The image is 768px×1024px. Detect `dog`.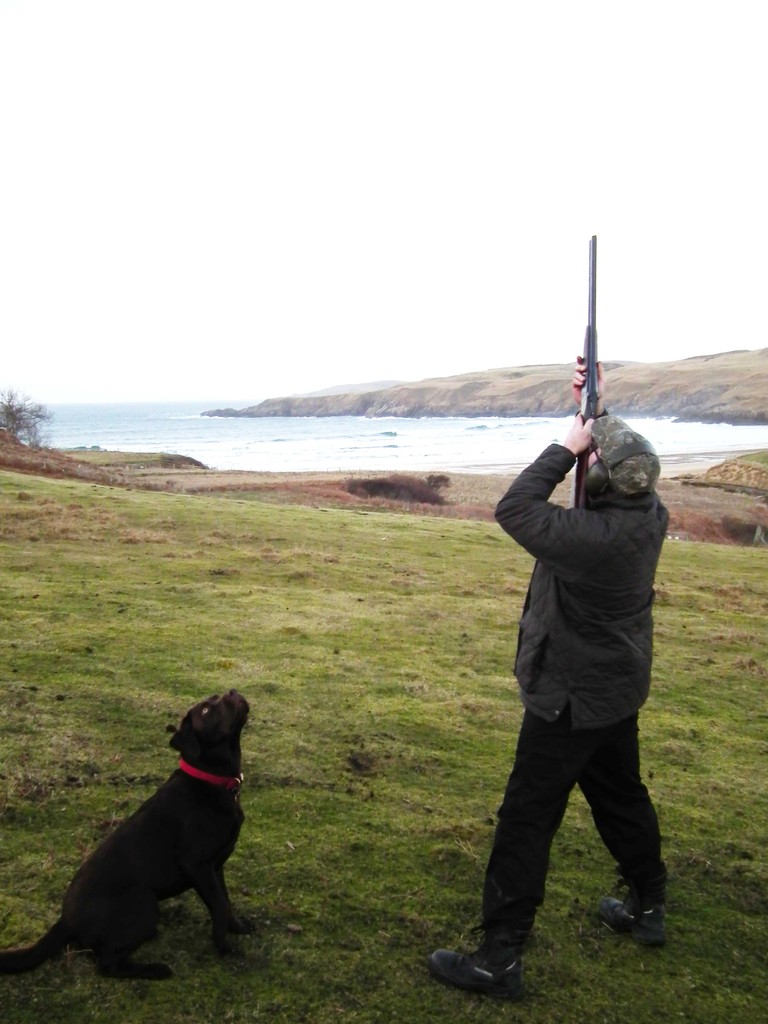
Detection: [0, 688, 261, 986].
